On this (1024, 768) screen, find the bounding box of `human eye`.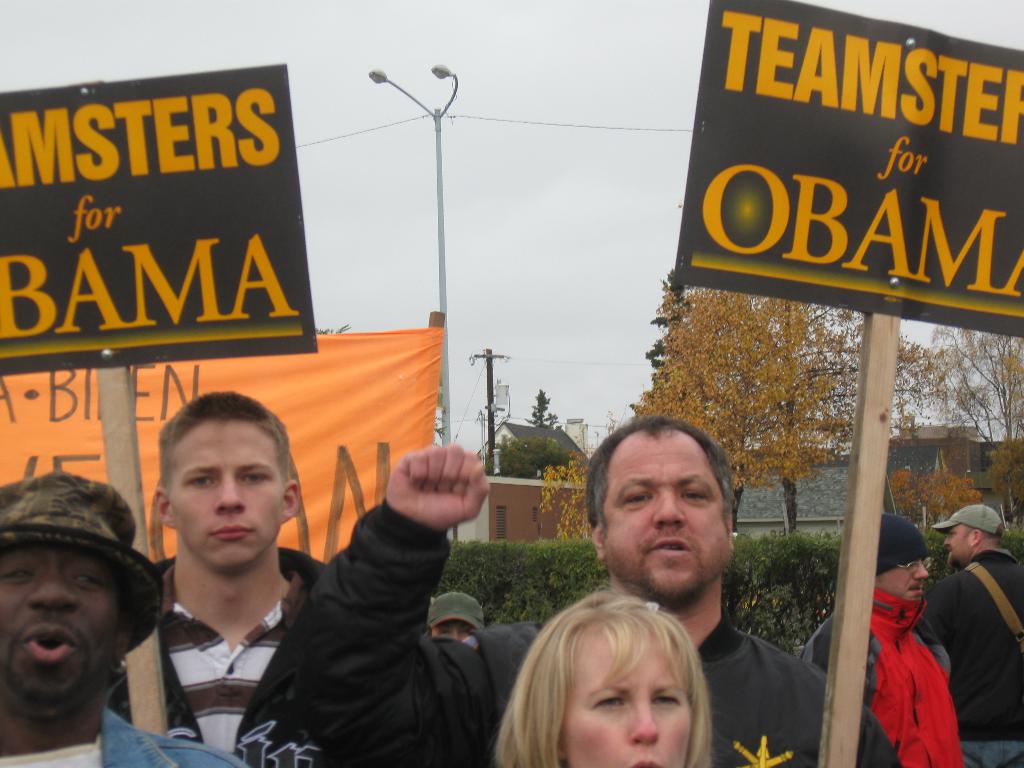
Bounding box: (650,693,680,708).
